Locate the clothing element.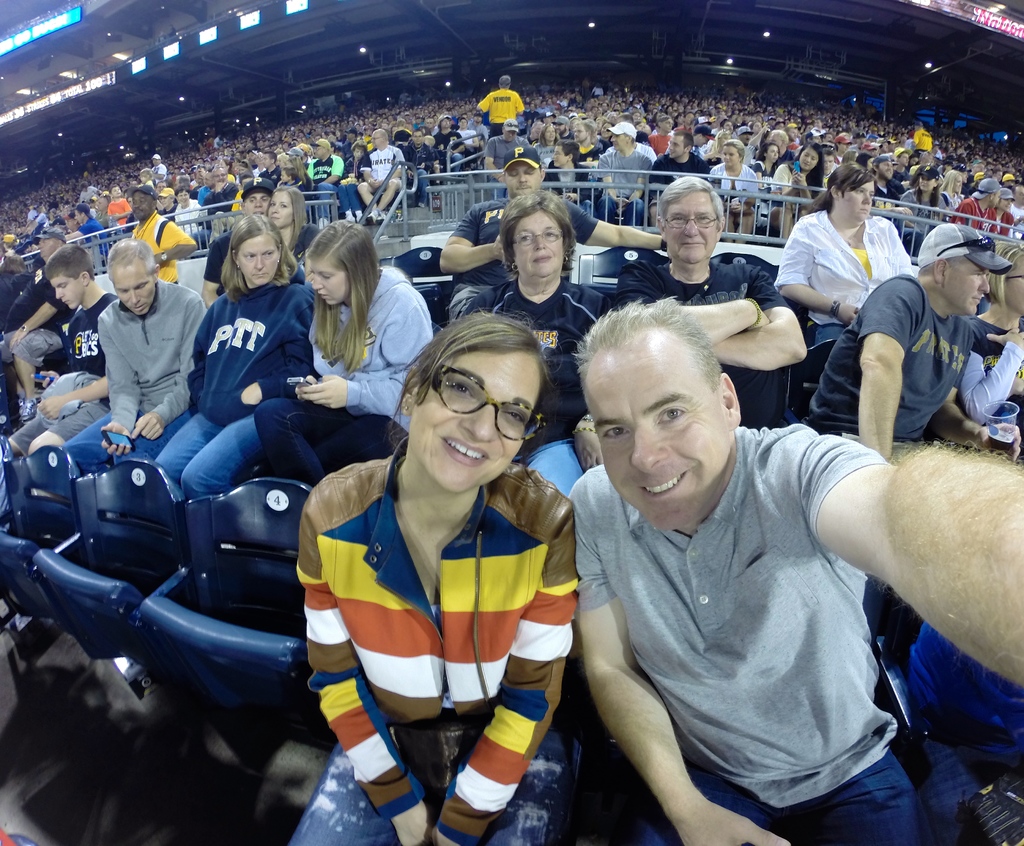
Element bbox: <region>568, 420, 927, 845</region>.
